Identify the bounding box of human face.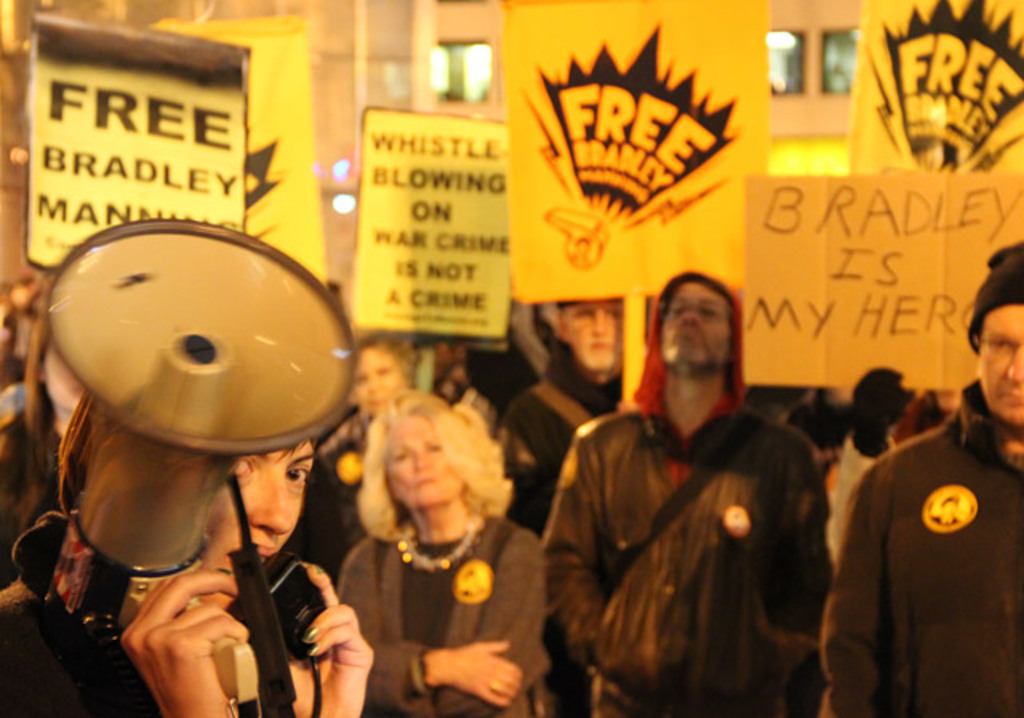
x1=387, y1=413, x2=459, y2=515.
